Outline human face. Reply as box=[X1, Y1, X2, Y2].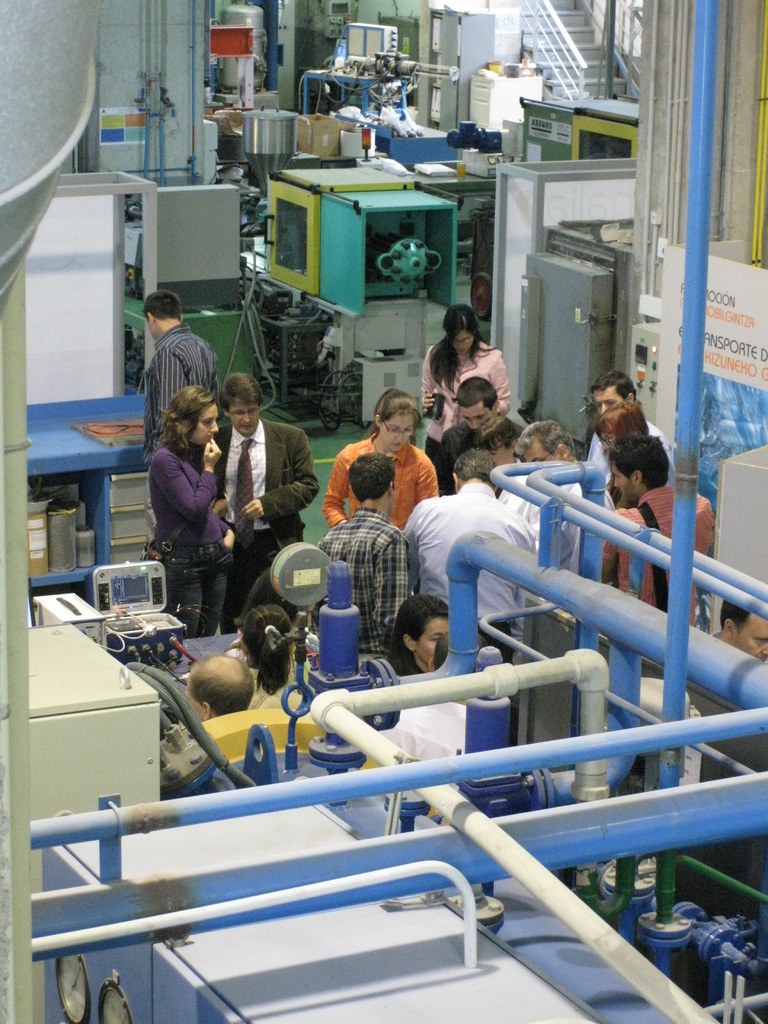
box=[232, 399, 260, 441].
